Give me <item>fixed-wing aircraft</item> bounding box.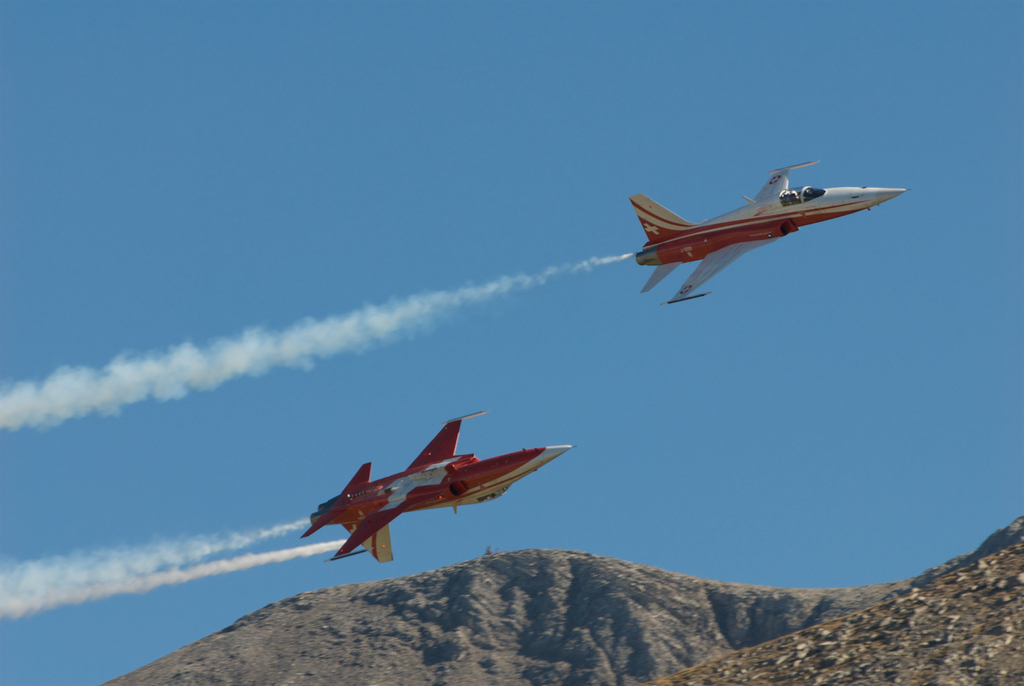
l=626, t=154, r=915, b=302.
